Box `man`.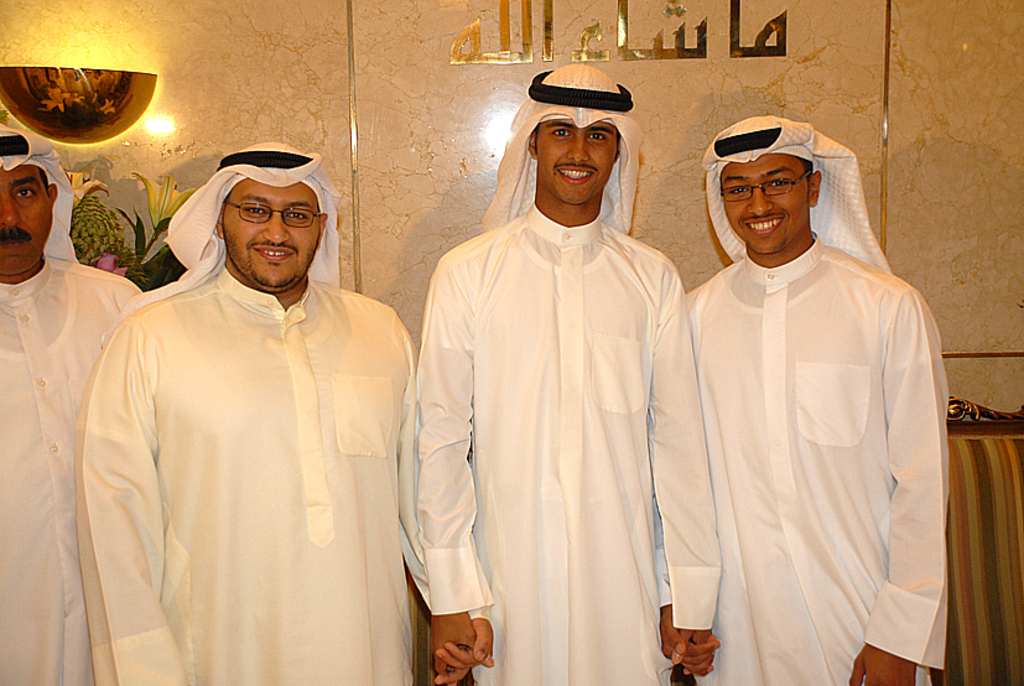
[683, 113, 942, 685].
